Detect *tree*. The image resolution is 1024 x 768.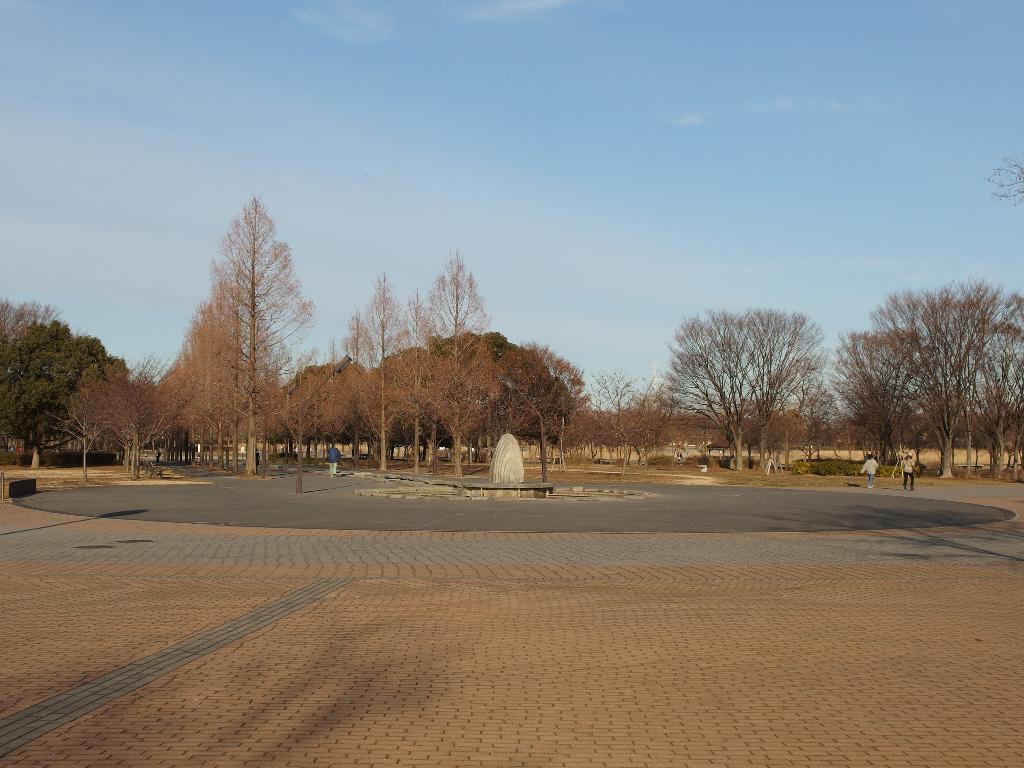
bbox(953, 307, 1023, 484).
